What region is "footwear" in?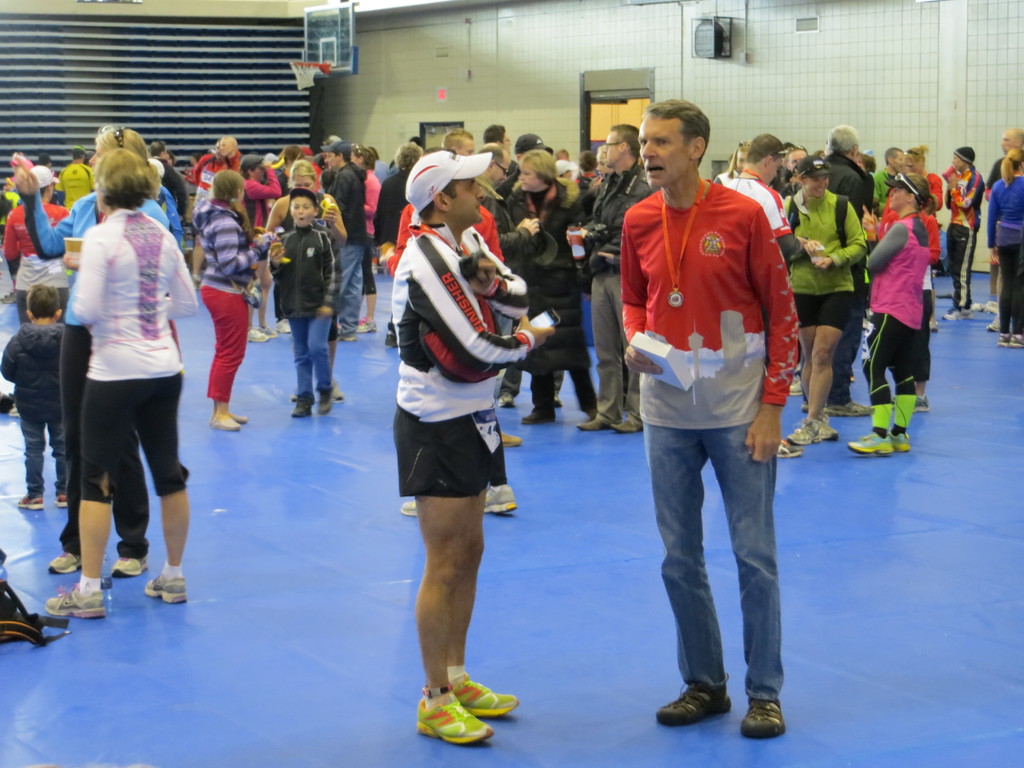
<region>36, 584, 108, 621</region>.
